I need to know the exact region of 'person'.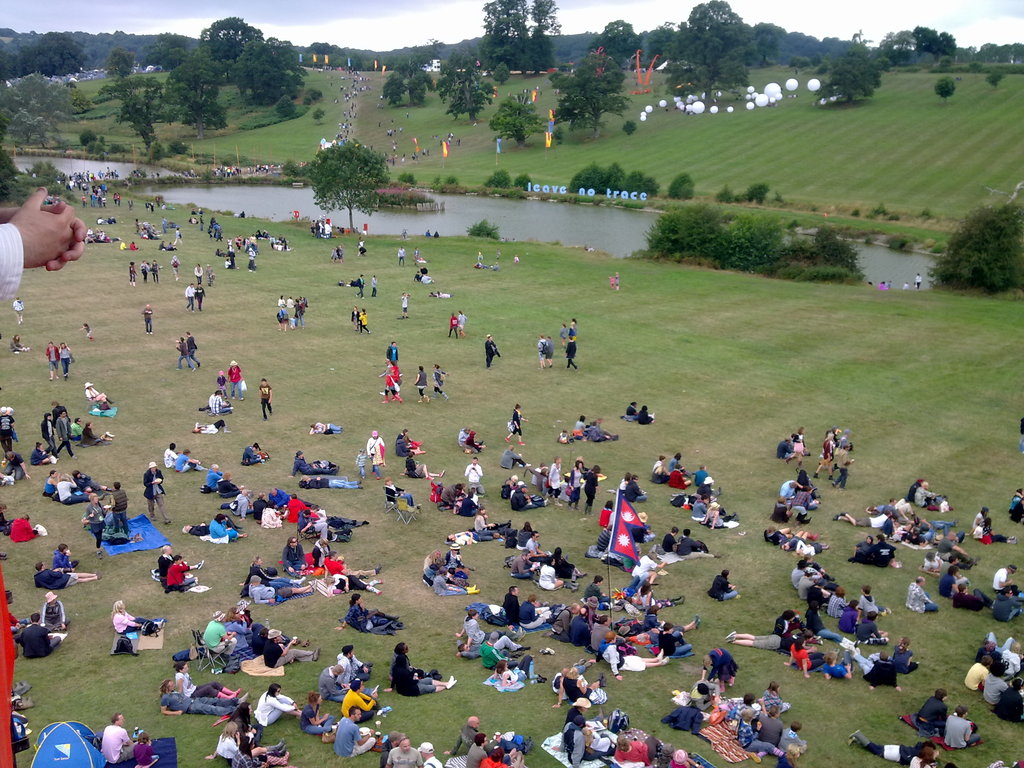
Region: 357,277,361,297.
